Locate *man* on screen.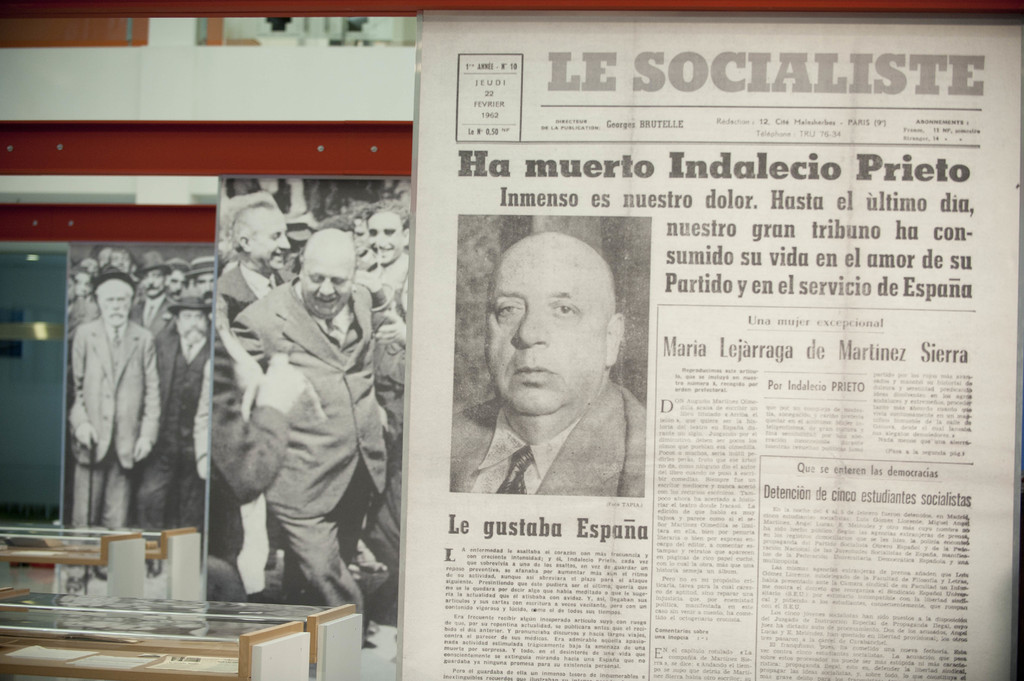
On screen at x1=212, y1=189, x2=300, y2=319.
